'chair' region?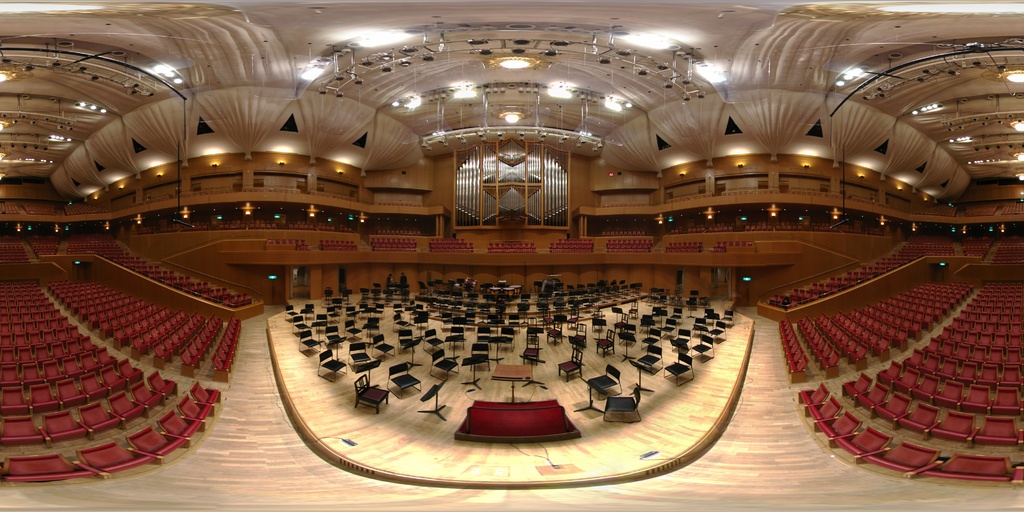
<region>285, 303, 299, 323</region>
